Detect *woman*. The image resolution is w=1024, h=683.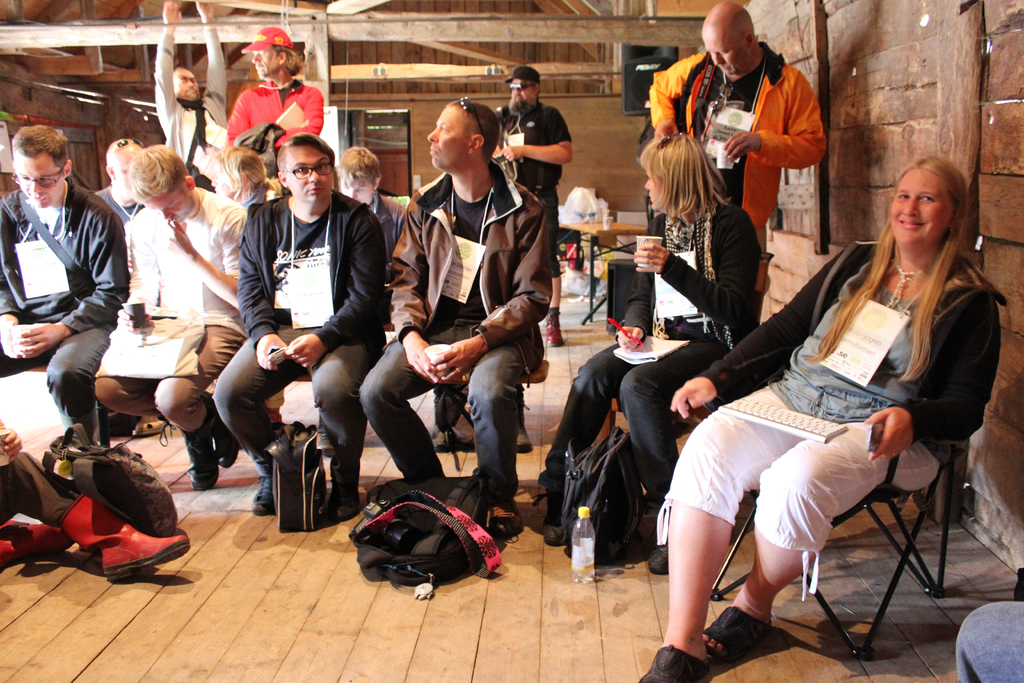
box(195, 144, 283, 415).
